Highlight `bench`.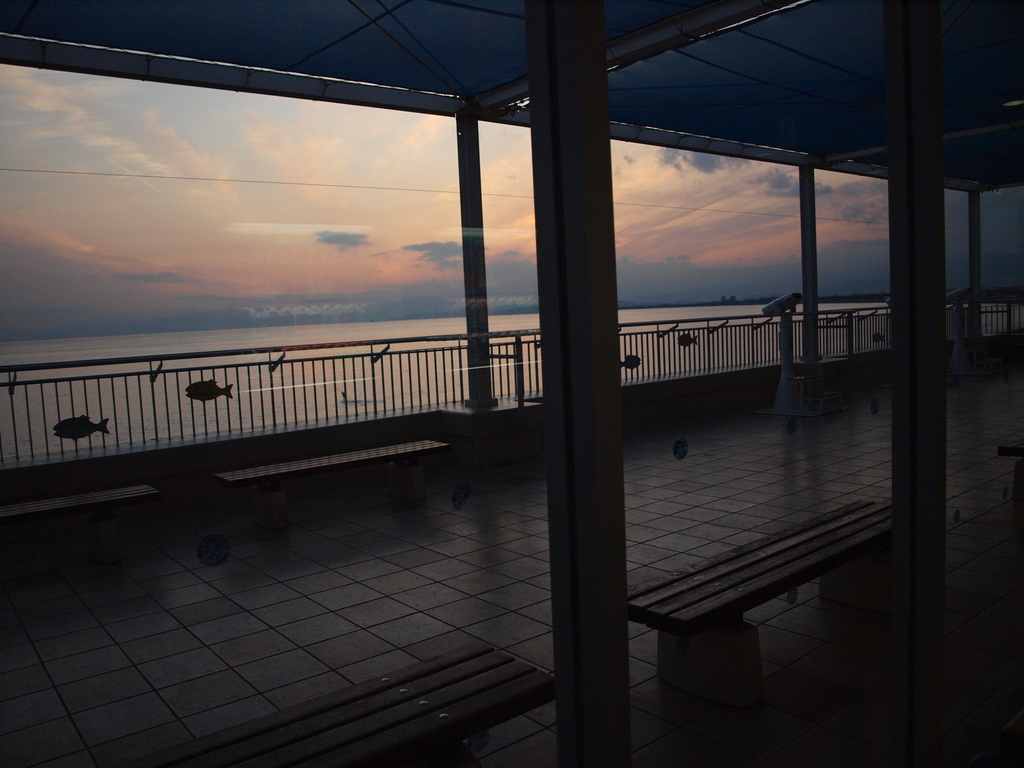
Highlighted region: 0,482,163,568.
